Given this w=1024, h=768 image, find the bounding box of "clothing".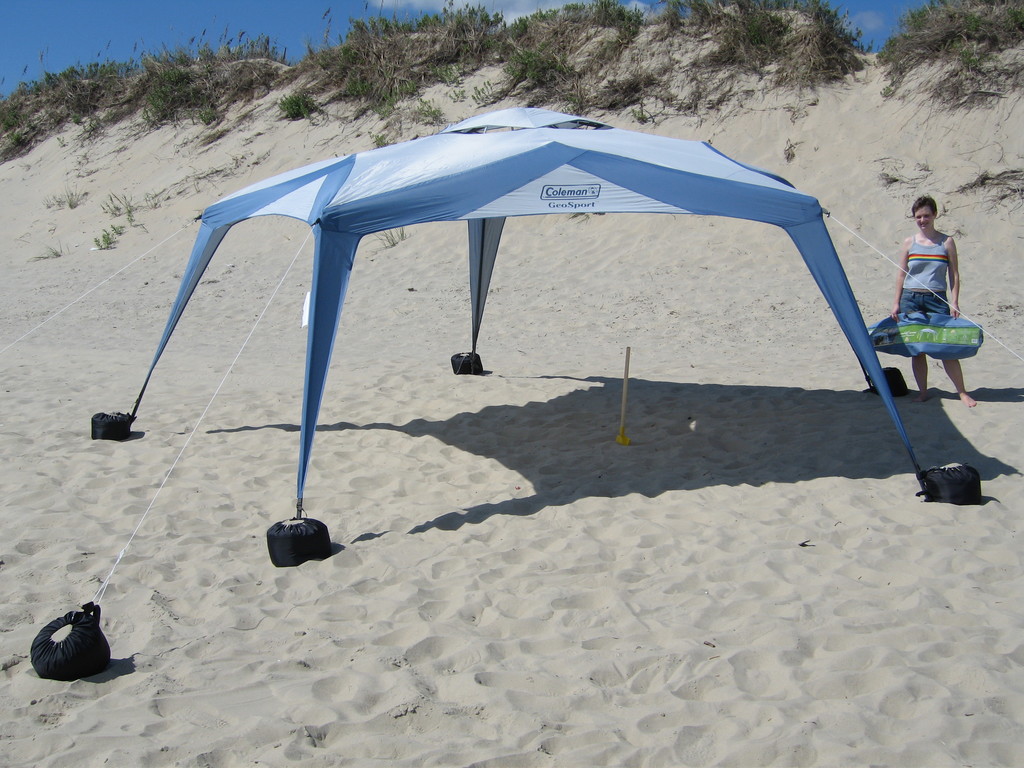
[895, 227, 948, 319].
